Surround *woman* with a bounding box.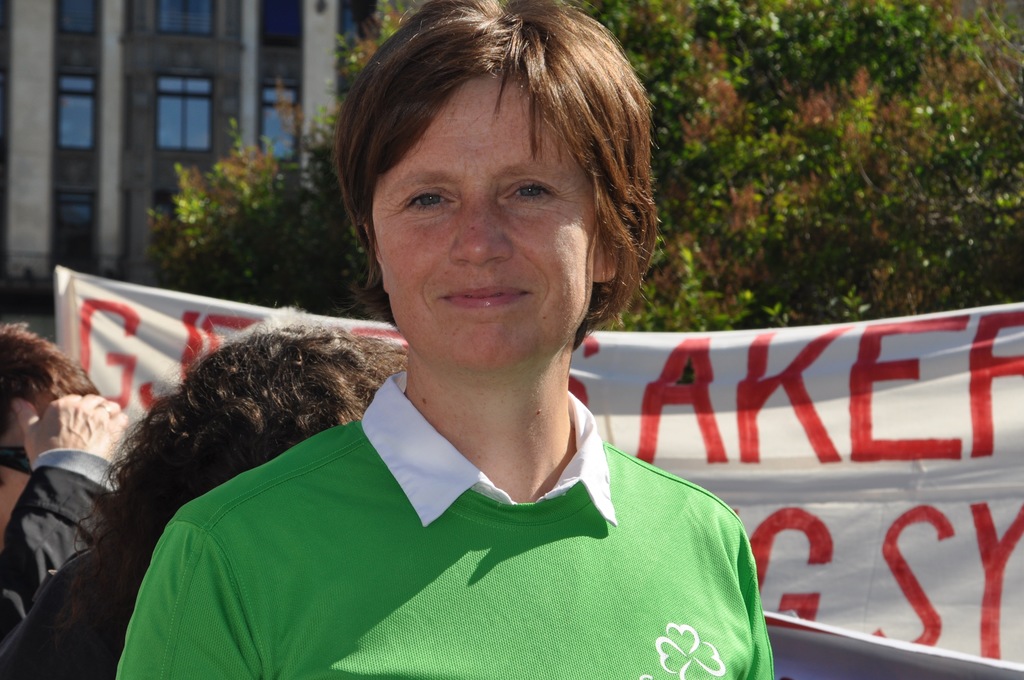
region(115, 0, 776, 679).
